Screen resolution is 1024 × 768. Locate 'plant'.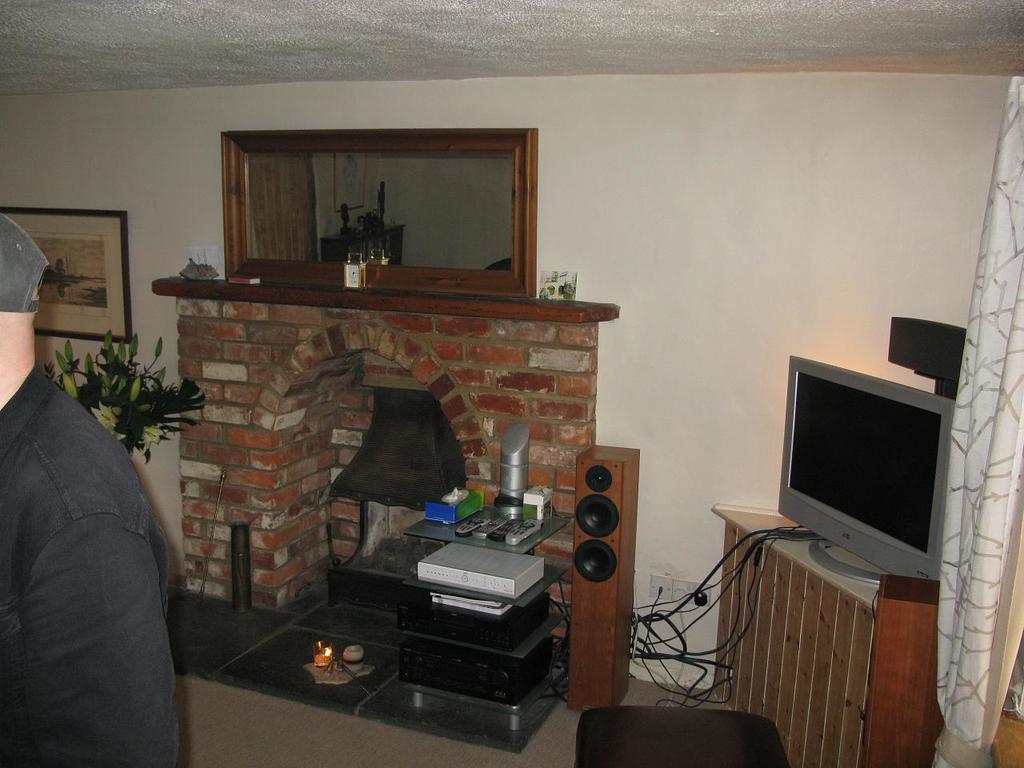
36:332:206:467.
